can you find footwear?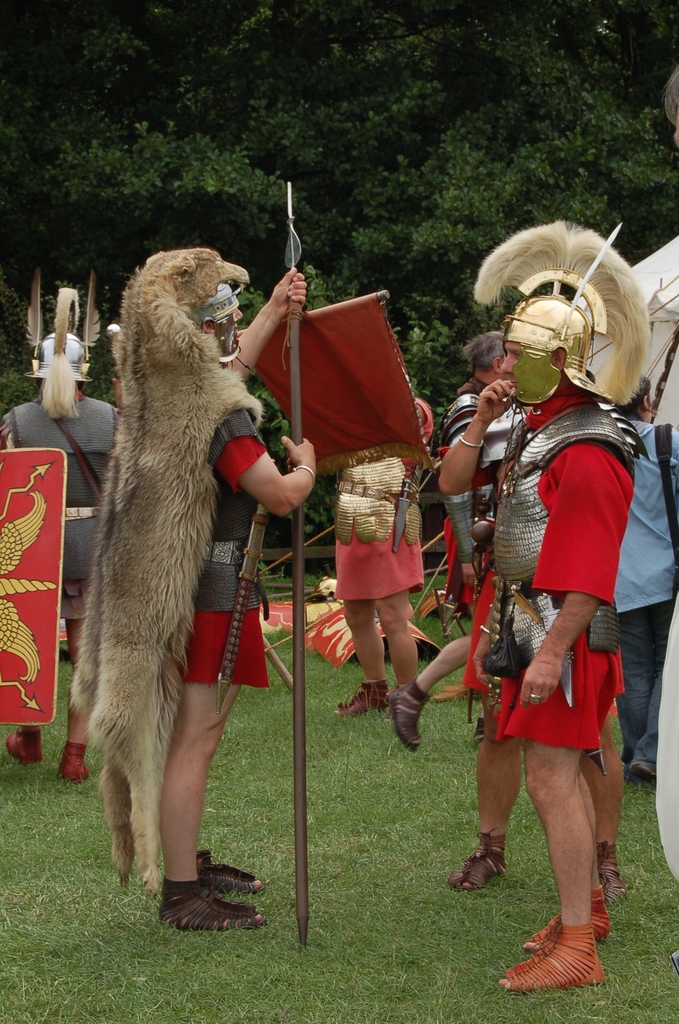
Yes, bounding box: [155, 877, 265, 929].
